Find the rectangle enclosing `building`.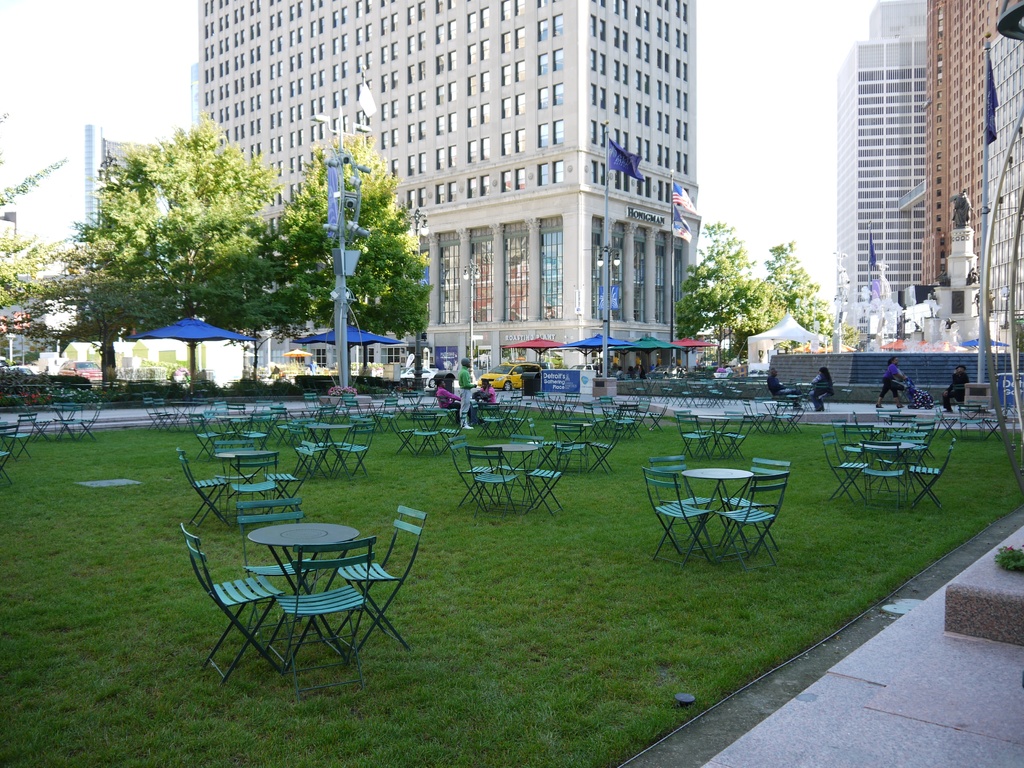
[left=985, top=20, right=1023, bottom=320].
